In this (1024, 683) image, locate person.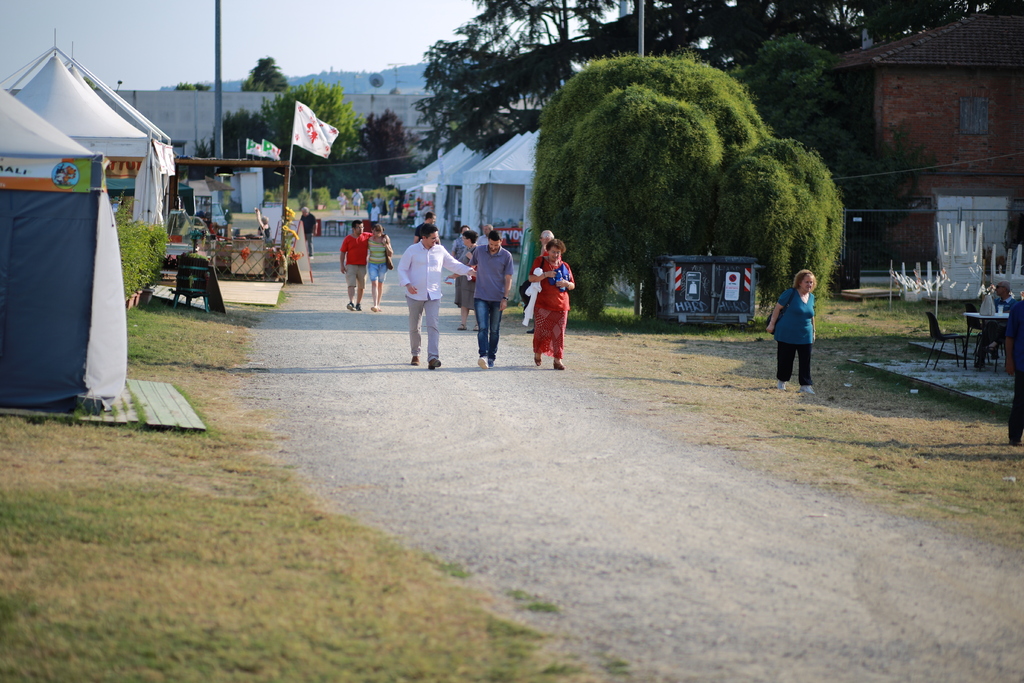
Bounding box: <bbox>465, 228, 515, 371</bbox>.
